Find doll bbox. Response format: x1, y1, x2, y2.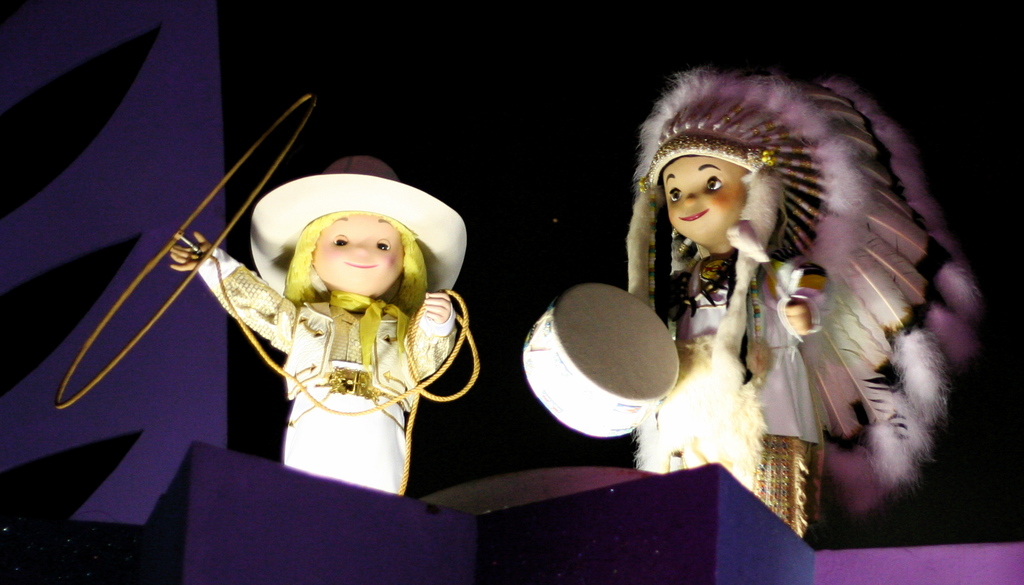
174, 141, 461, 502.
